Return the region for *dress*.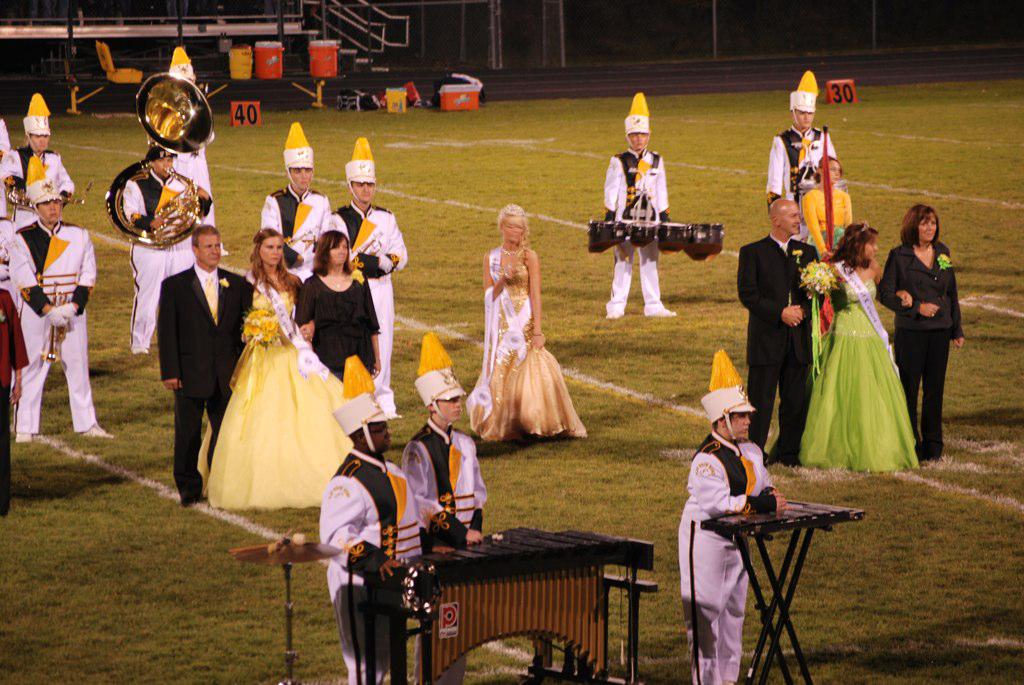
<region>465, 248, 587, 435</region>.
